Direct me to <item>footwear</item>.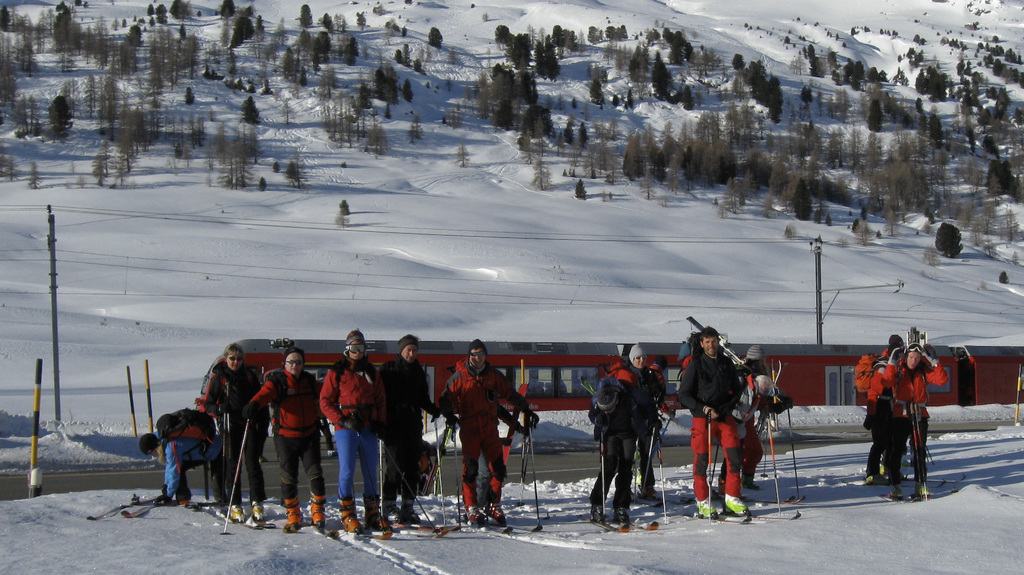
Direction: bbox=(692, 493, 716, 517).
